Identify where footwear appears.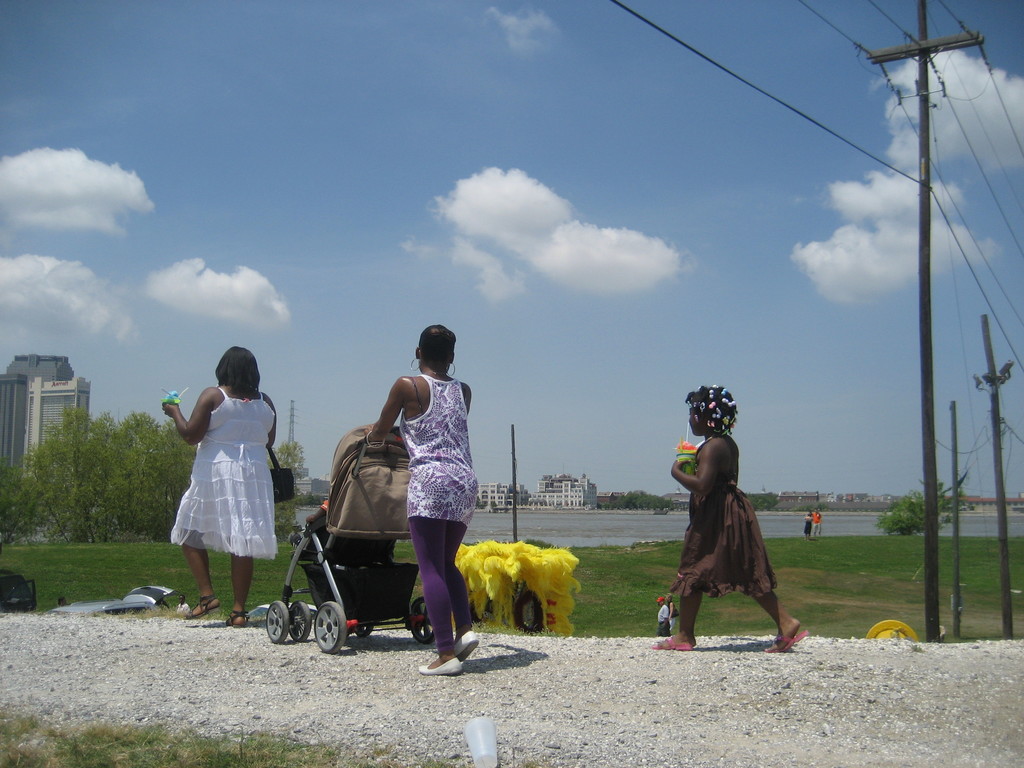
Appears at l=453, t=636, r=474, b=653.
